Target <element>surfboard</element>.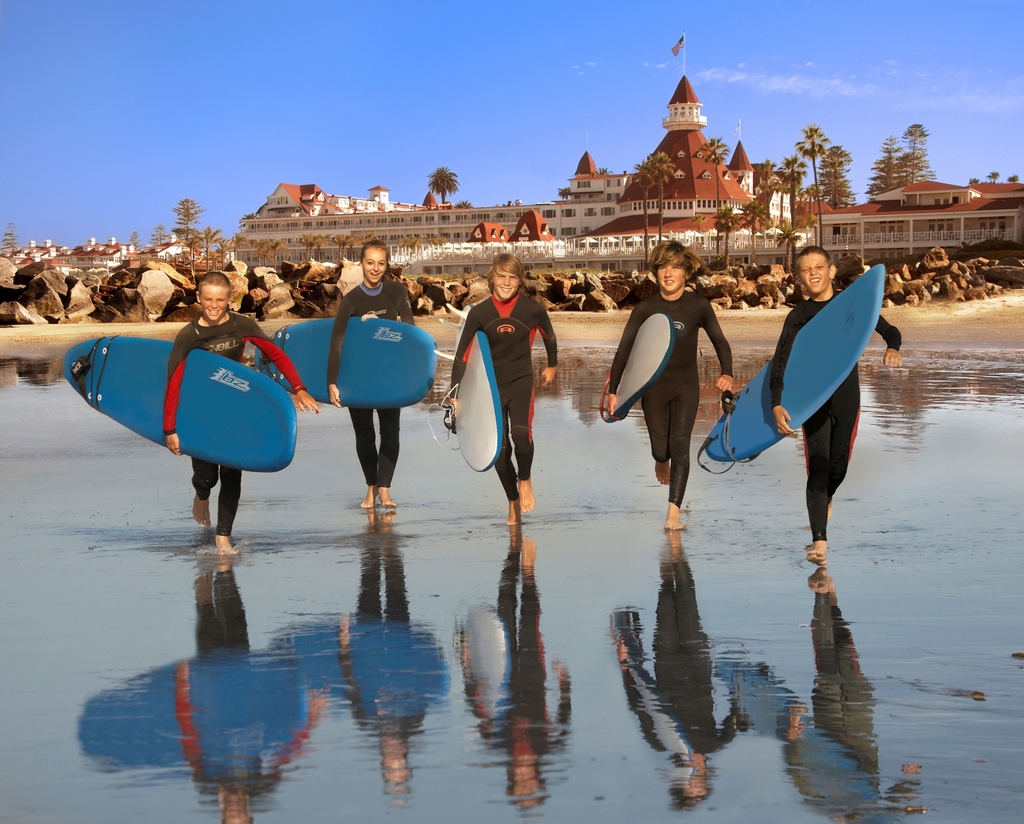
Target region: (left=707, top=263, right=884, bottom=464).
